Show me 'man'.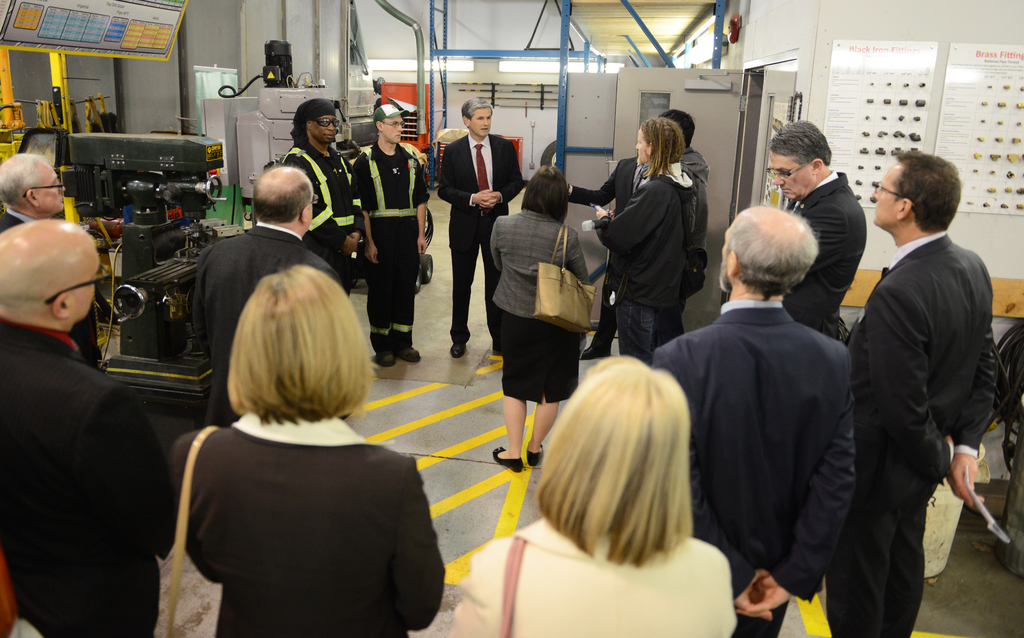
'man' is here: bbox(659, 111, 711, 292).
